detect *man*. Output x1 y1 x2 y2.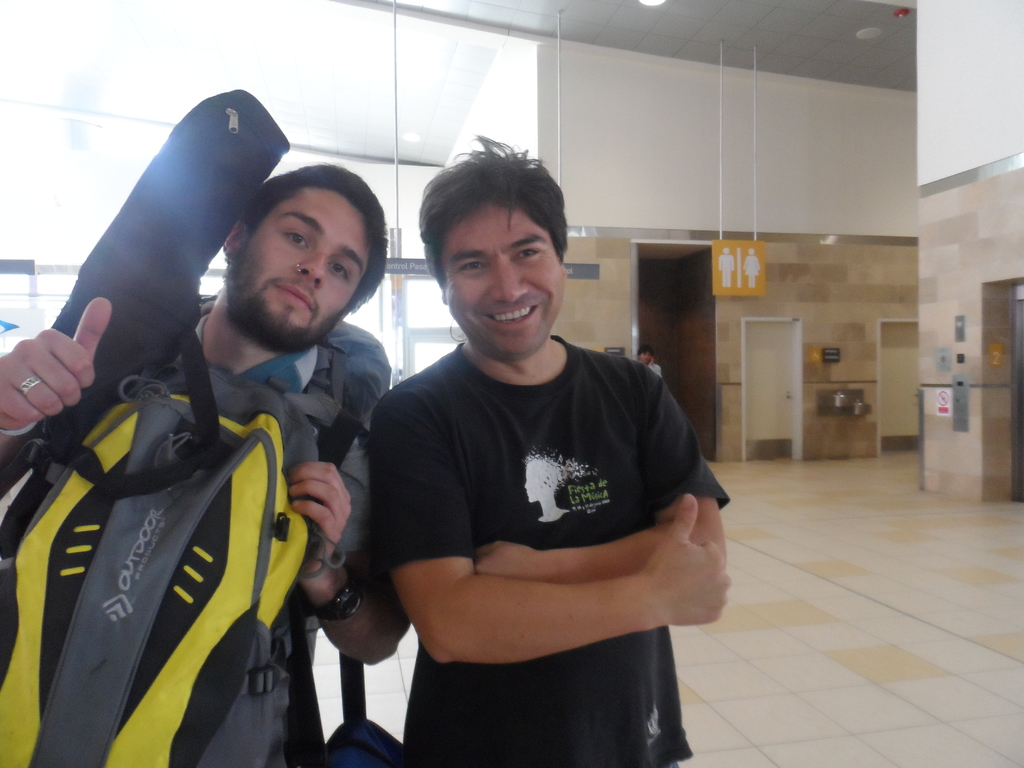
333 152 721 753.
